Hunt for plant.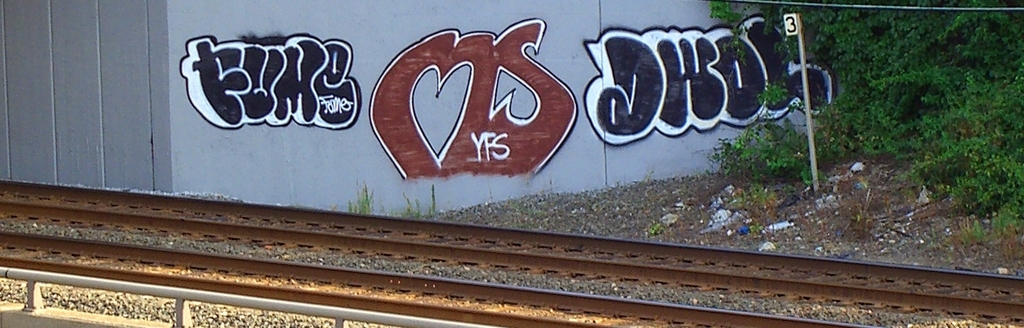
Hunted down at Rect(647, 217, 667, 239).
